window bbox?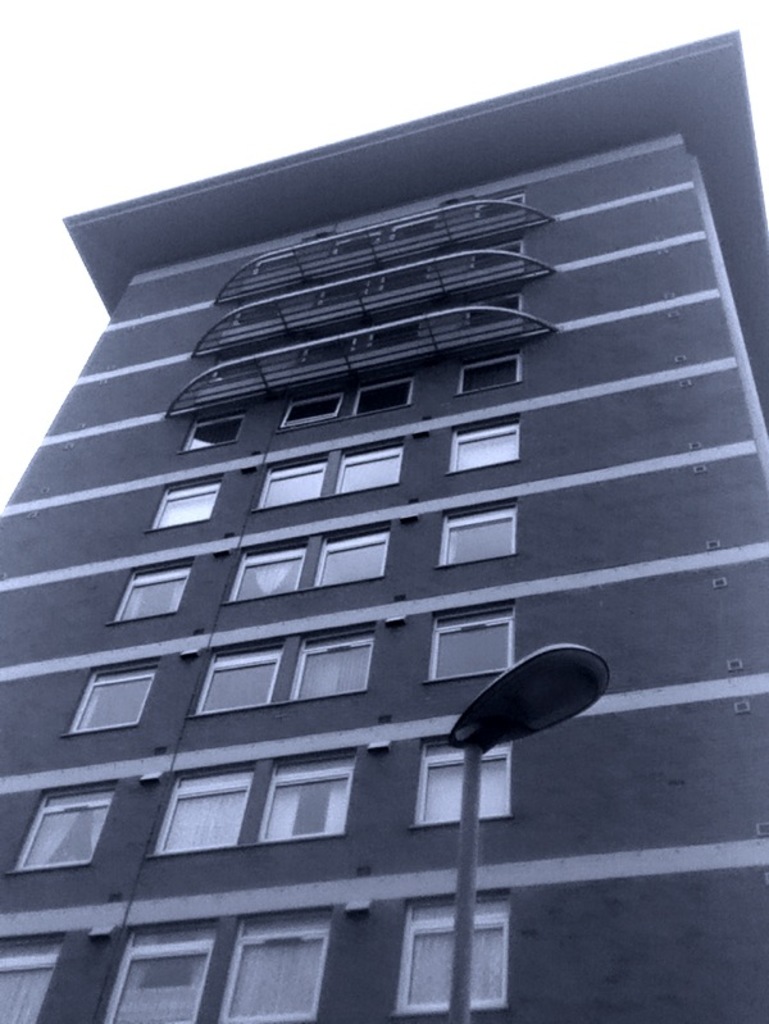
392:219:437:269
